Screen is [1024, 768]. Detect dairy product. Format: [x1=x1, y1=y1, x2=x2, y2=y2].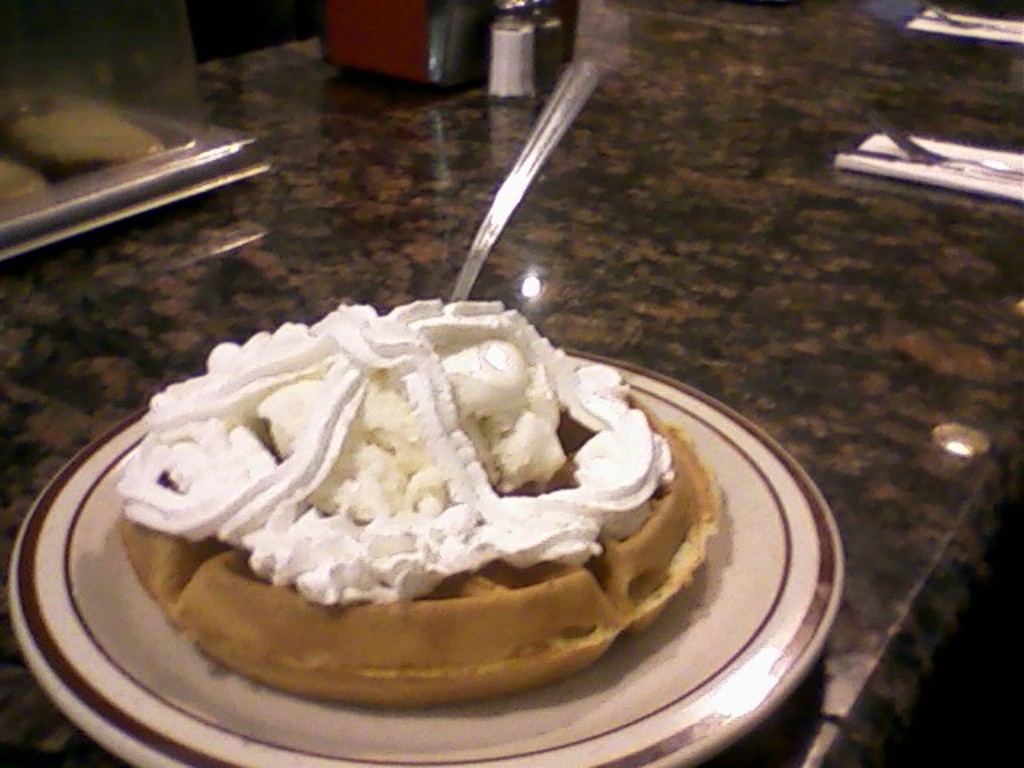
[x1=123, y1=294, x2=675, y2=603].
